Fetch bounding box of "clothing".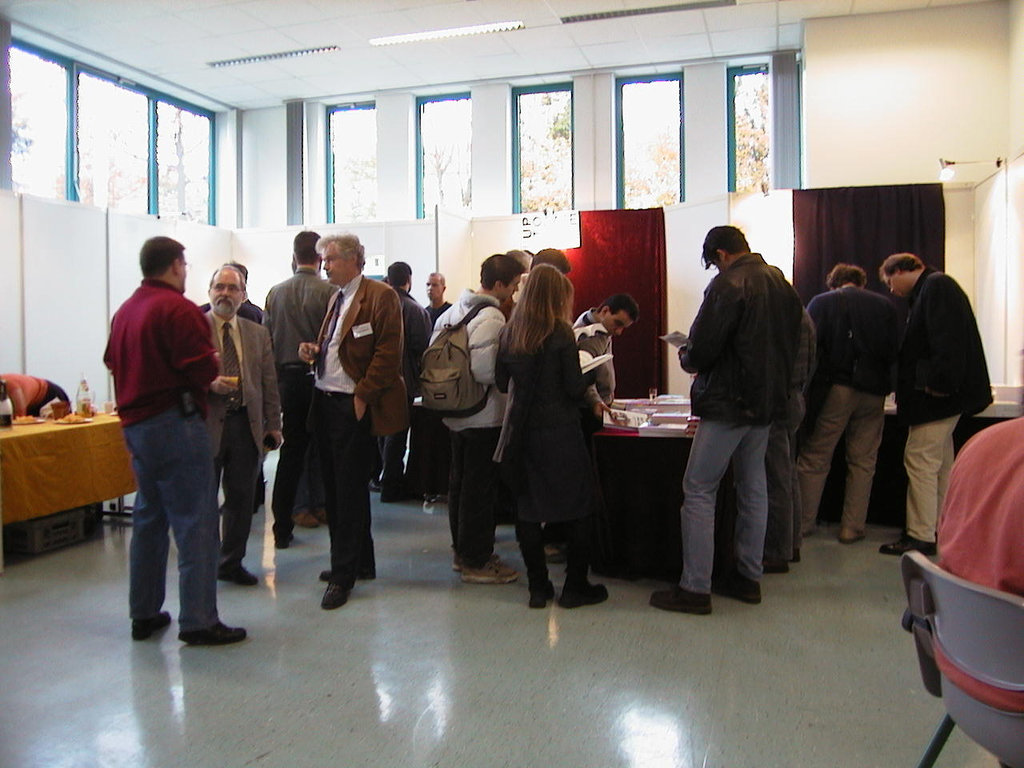
Bbox: crop(934, 418, 1023, 595).
